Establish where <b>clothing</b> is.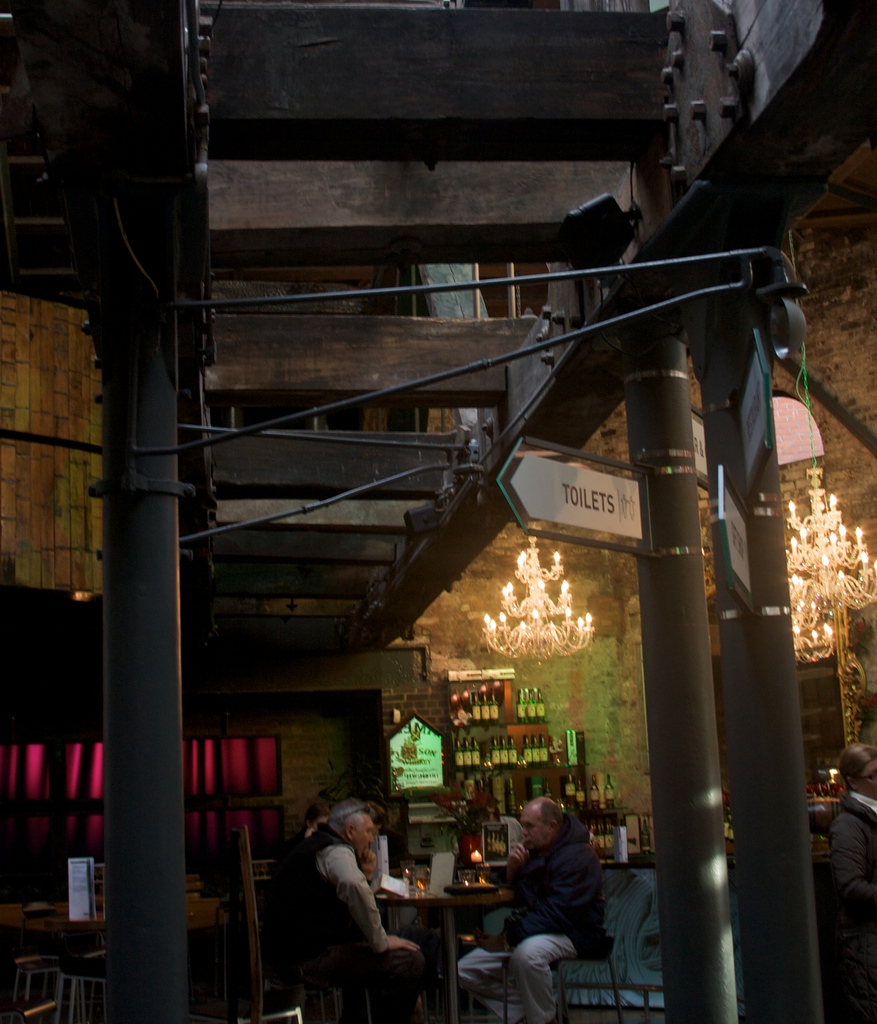
Established at {"left": 437, "top": 822, "right": 613, "bottom": 1023}.
